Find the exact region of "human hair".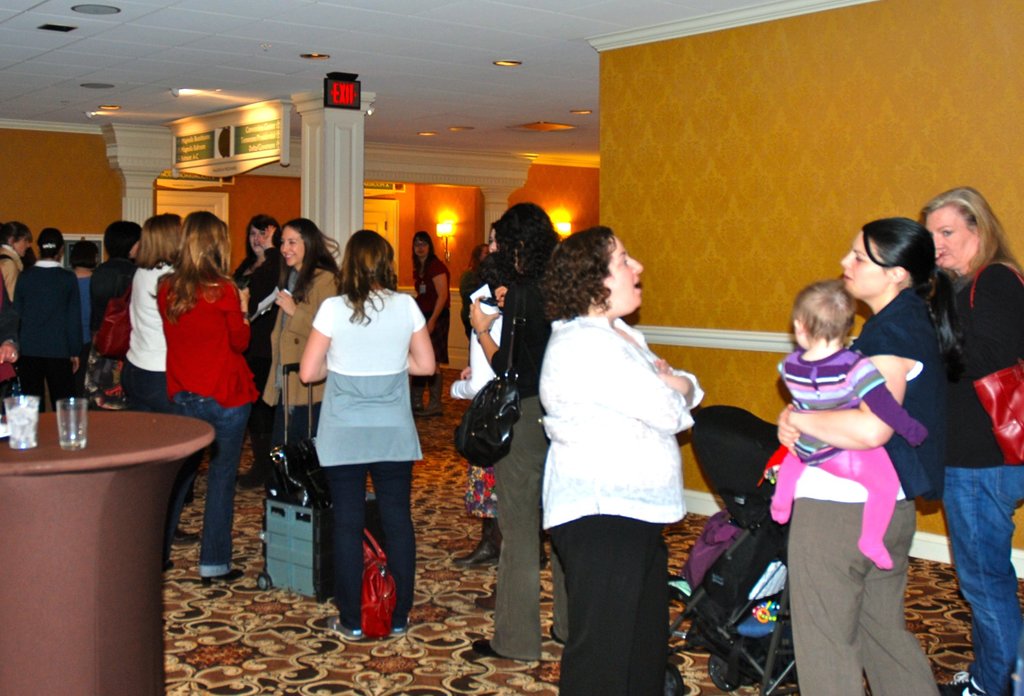
Exact region: {"left": 495, "top": 200, "right": 552, "bottom": 266}.
